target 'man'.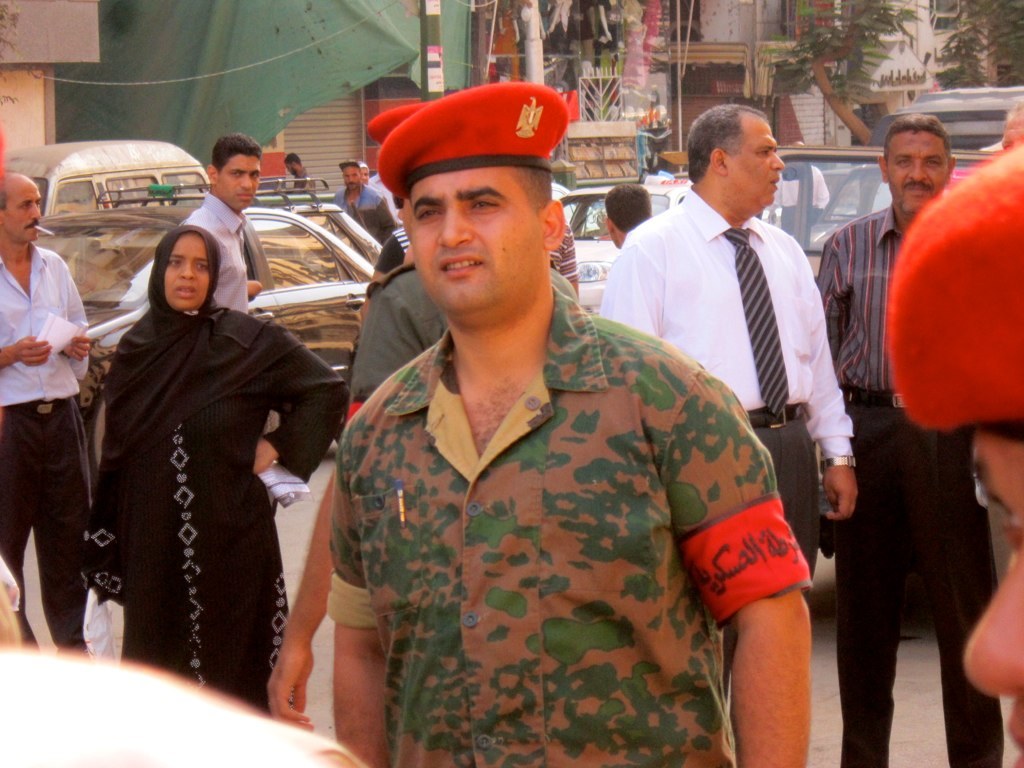
Target region: x1=591 y1=103 x2=855 y2=767.
